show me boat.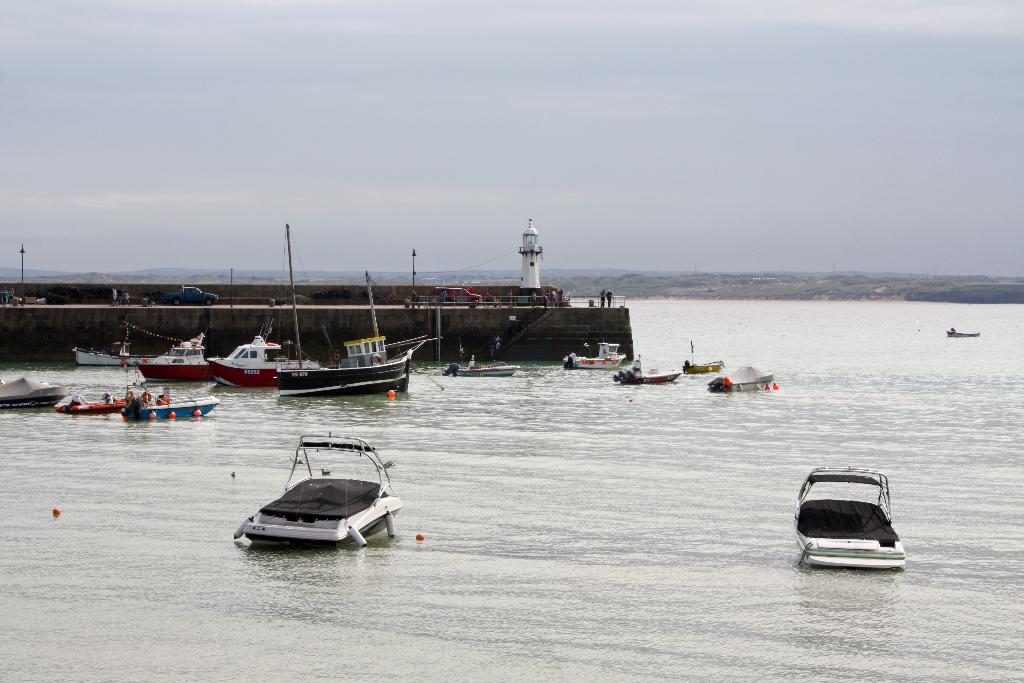
boat is here: 59,391,127,416.
